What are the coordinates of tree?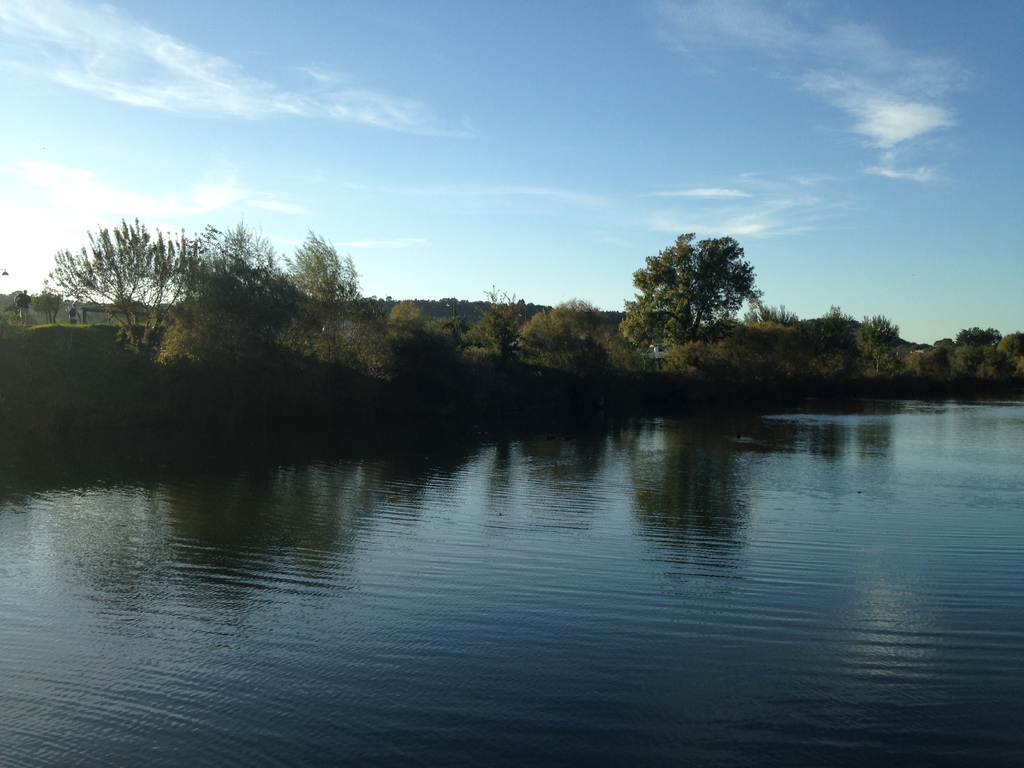
51:219:211:344.
